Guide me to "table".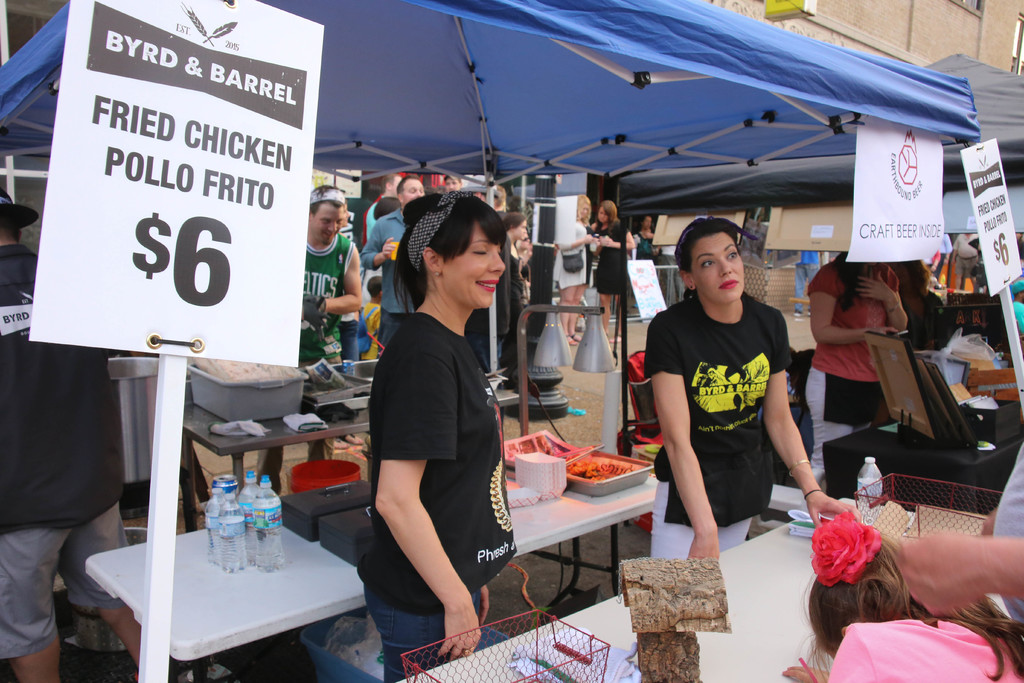
Guidance: (384,495,1002,682).
